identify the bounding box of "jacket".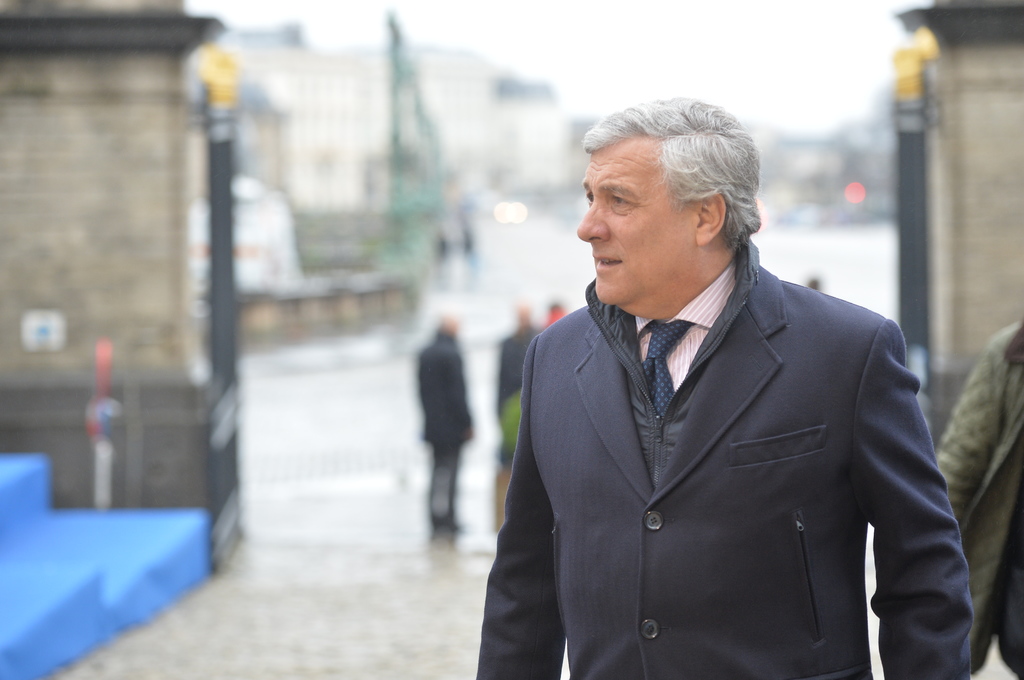
<box>932,324,1023,667</box>.
